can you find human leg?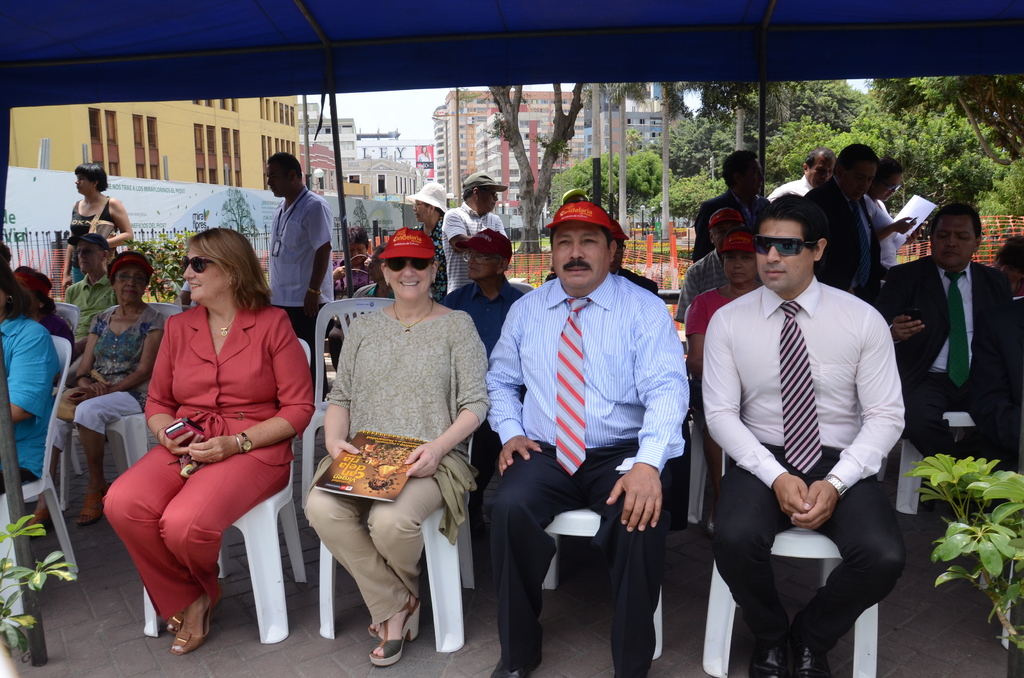
Yes, bounding box: [900,376,954,474].
